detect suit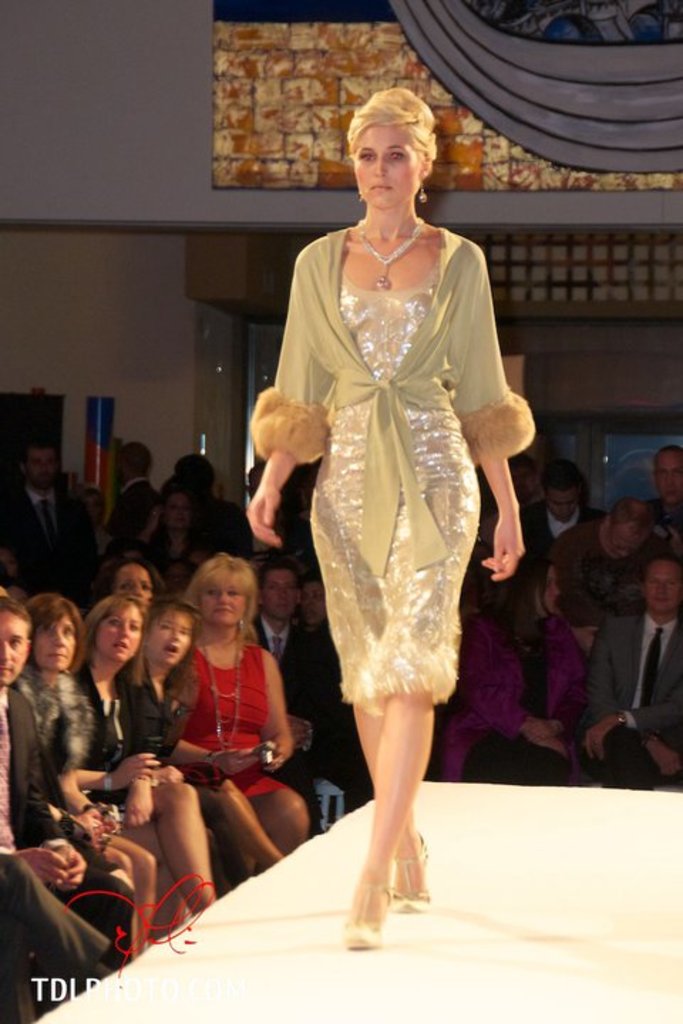
locate(100, 474, 154, 548)
